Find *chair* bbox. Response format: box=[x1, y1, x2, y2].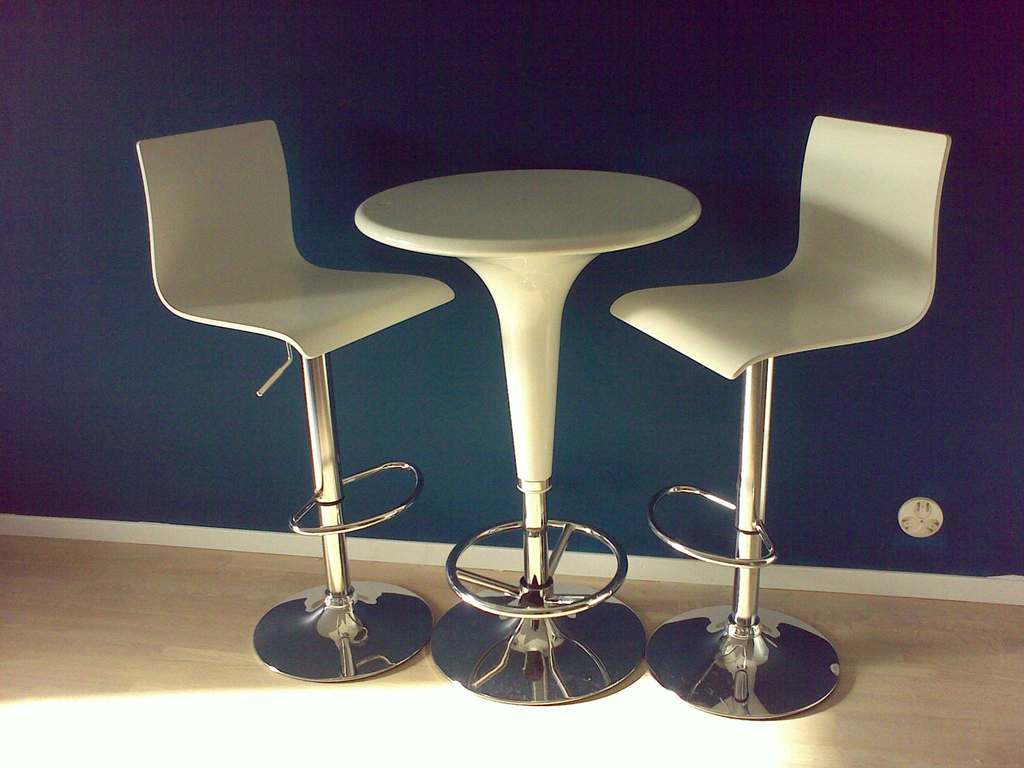
box=[132, 119, 456, 684].
